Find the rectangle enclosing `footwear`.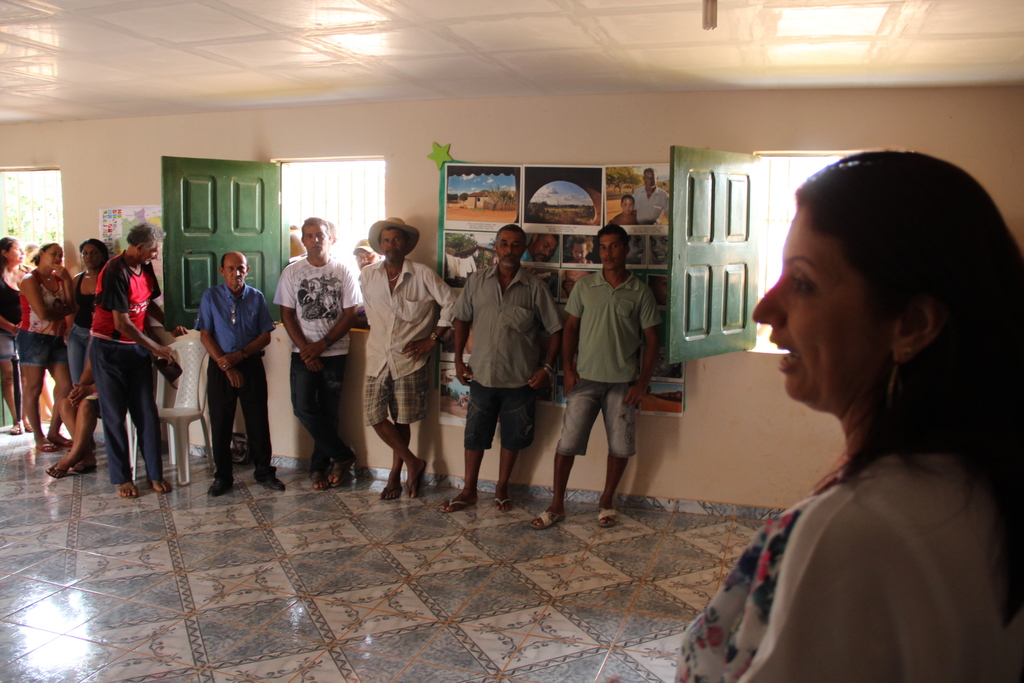
[44,461,73,475].
